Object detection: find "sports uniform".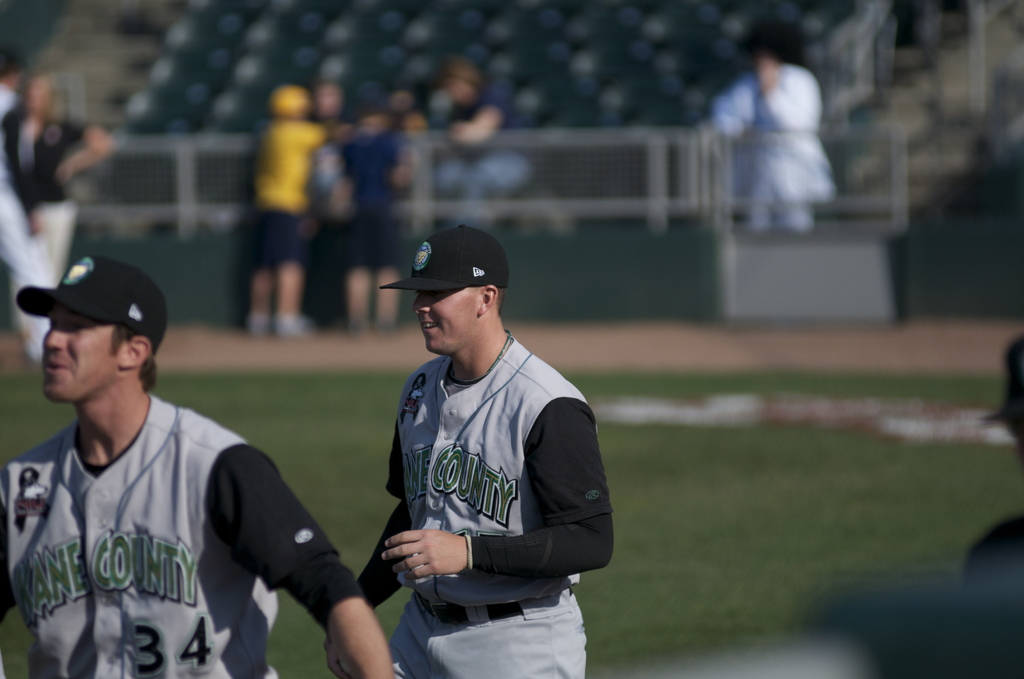
region(962, 341, 1023, 593).
